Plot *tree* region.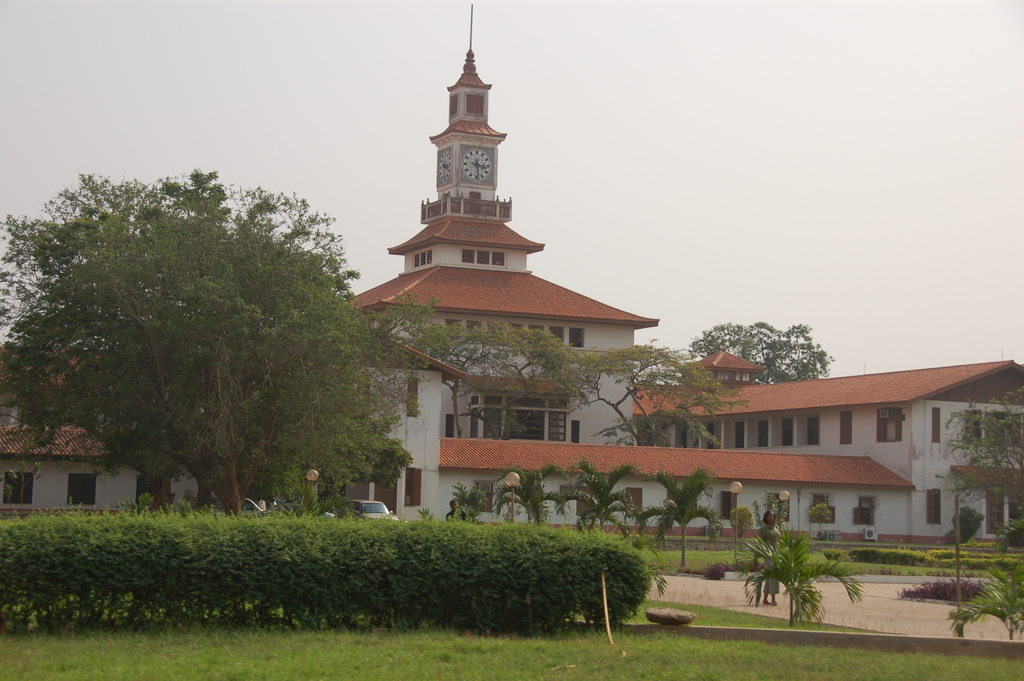
Plotted at {"x1": 955, "y1": 564, "x2": 1023, "y2": 645}.
